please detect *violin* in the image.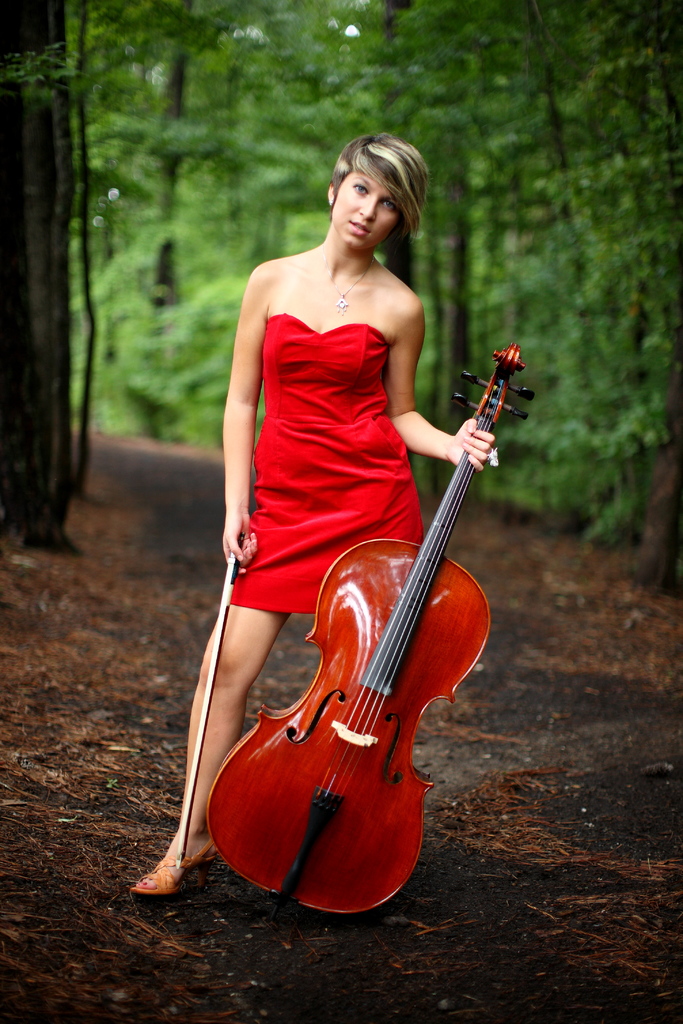
167, 340, 539, 921.
